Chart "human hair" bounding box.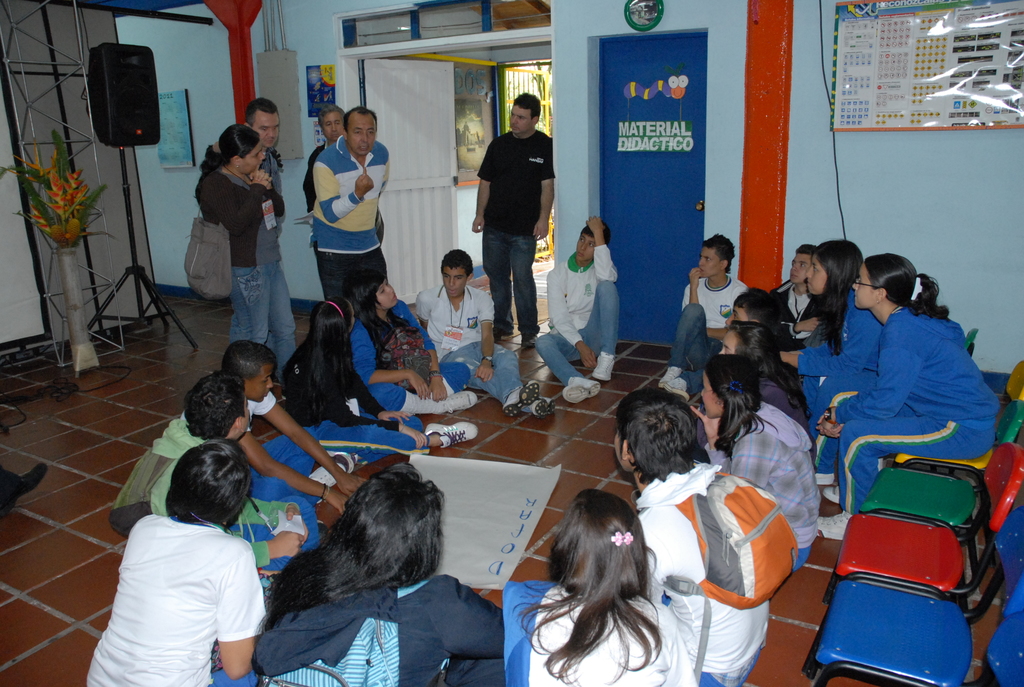
Charted: locate(304, 292, 355, 425).
